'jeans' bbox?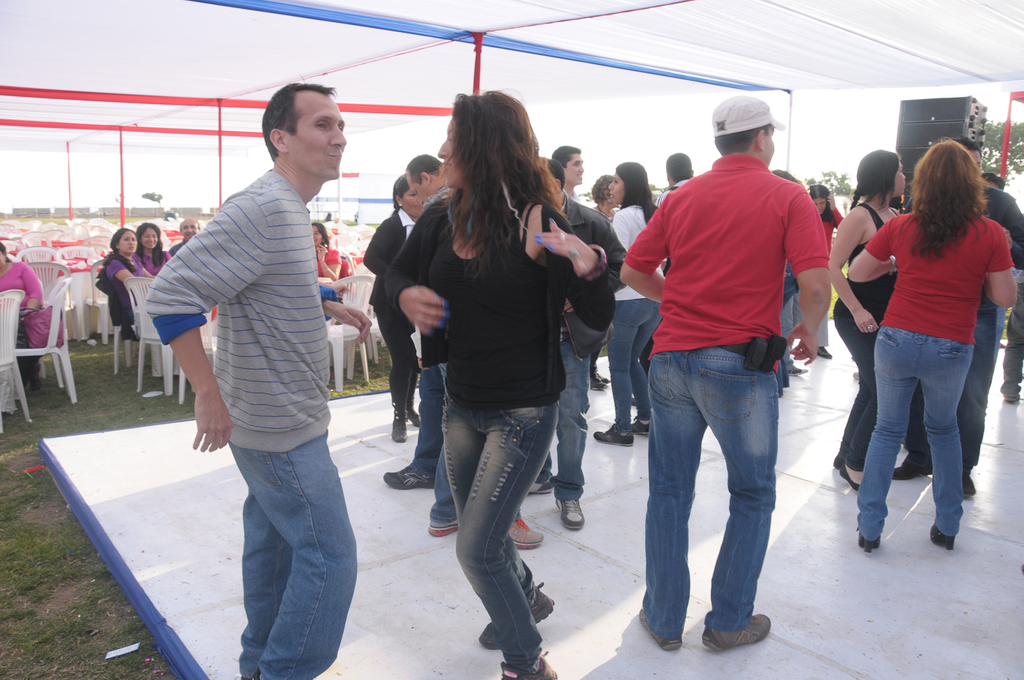
852, 326, 977, 542
